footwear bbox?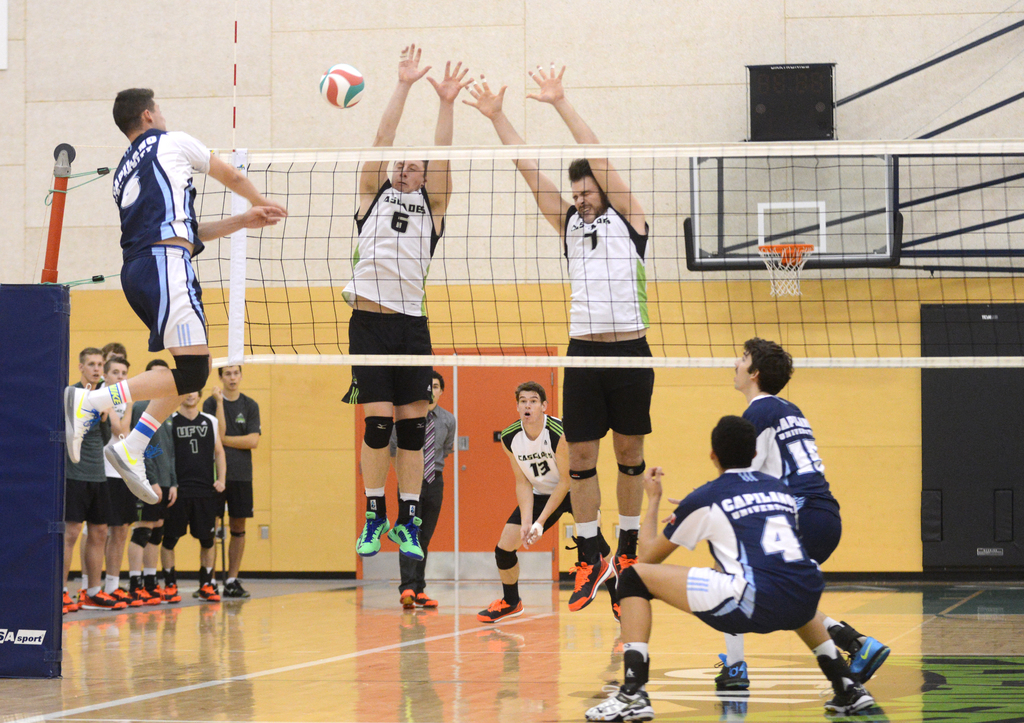
(60,592,77,614)
